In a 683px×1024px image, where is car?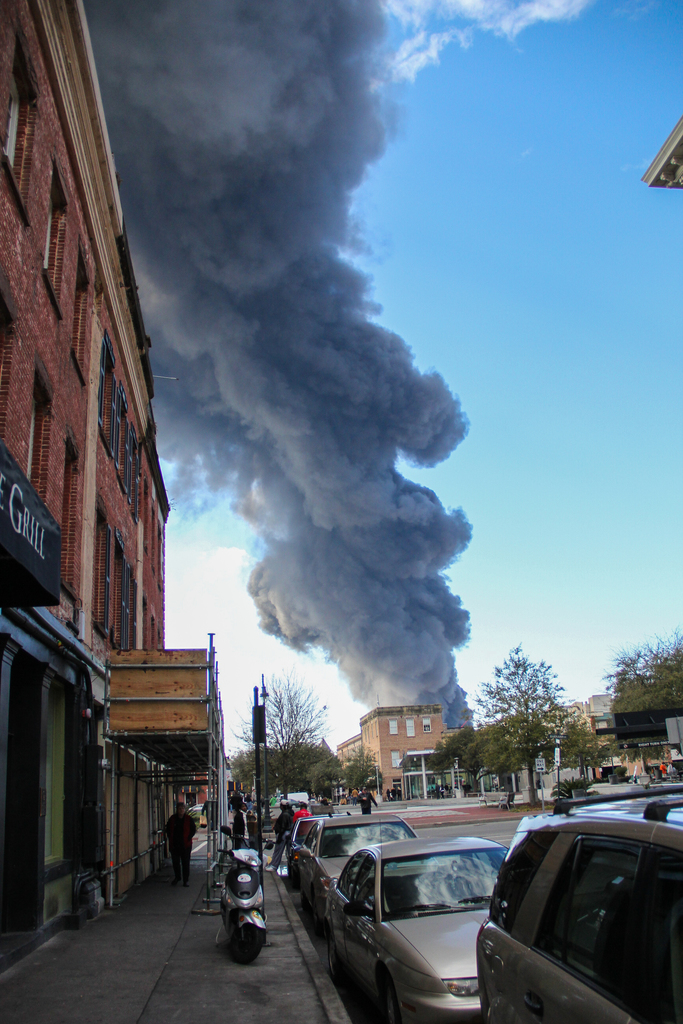
locate(285, 810, 344, 867).
